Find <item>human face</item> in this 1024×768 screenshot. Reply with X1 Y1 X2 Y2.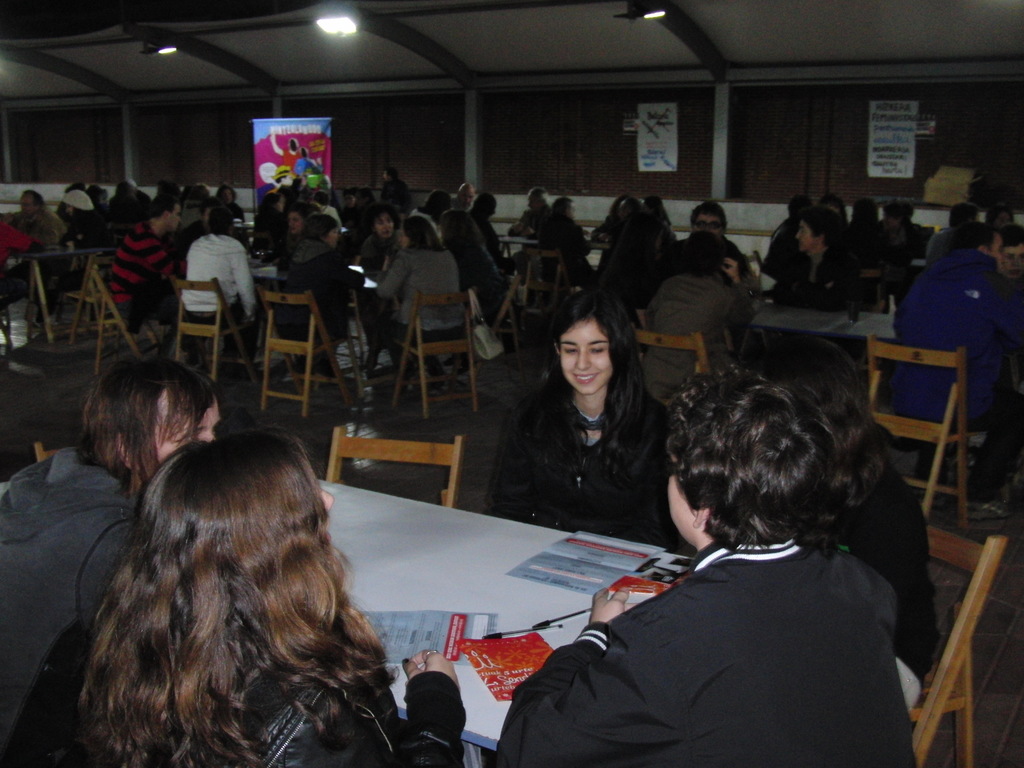
794 218 815 255.
